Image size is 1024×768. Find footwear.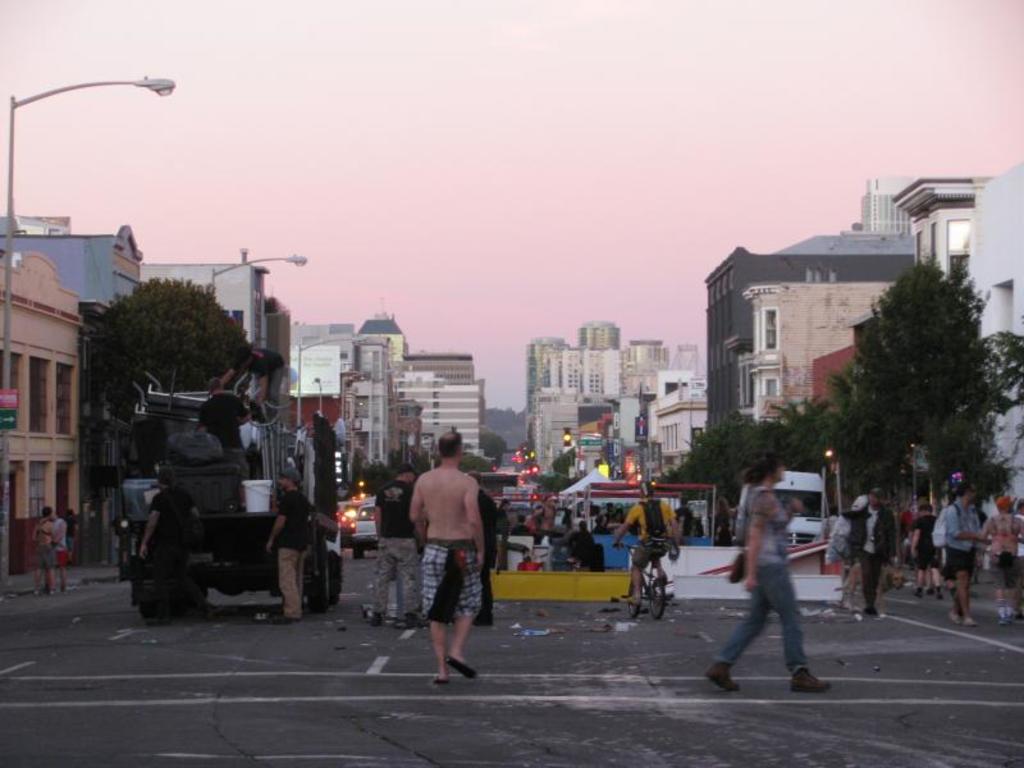
x1=787, y1=666, x2=836, y2=692.
